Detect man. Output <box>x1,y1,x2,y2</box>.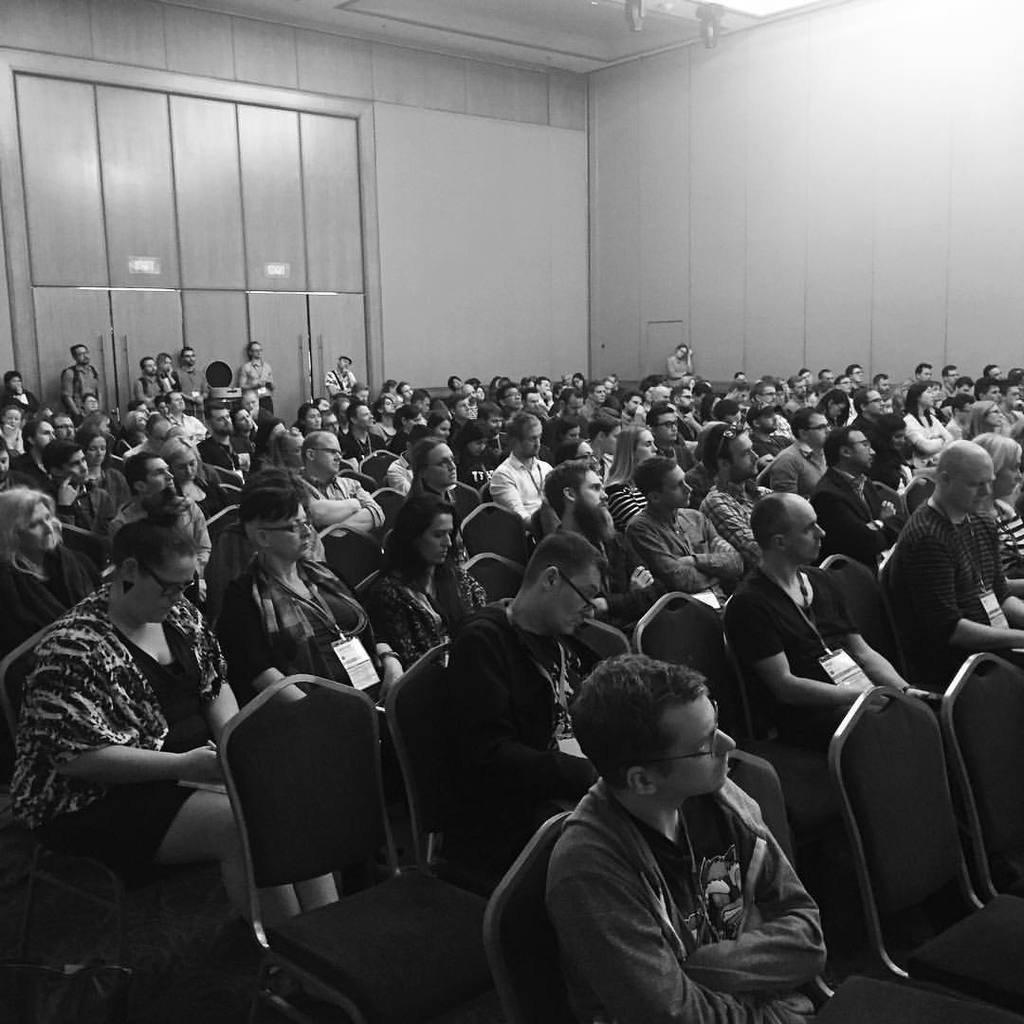
<box>786,376,813,418</box>.
